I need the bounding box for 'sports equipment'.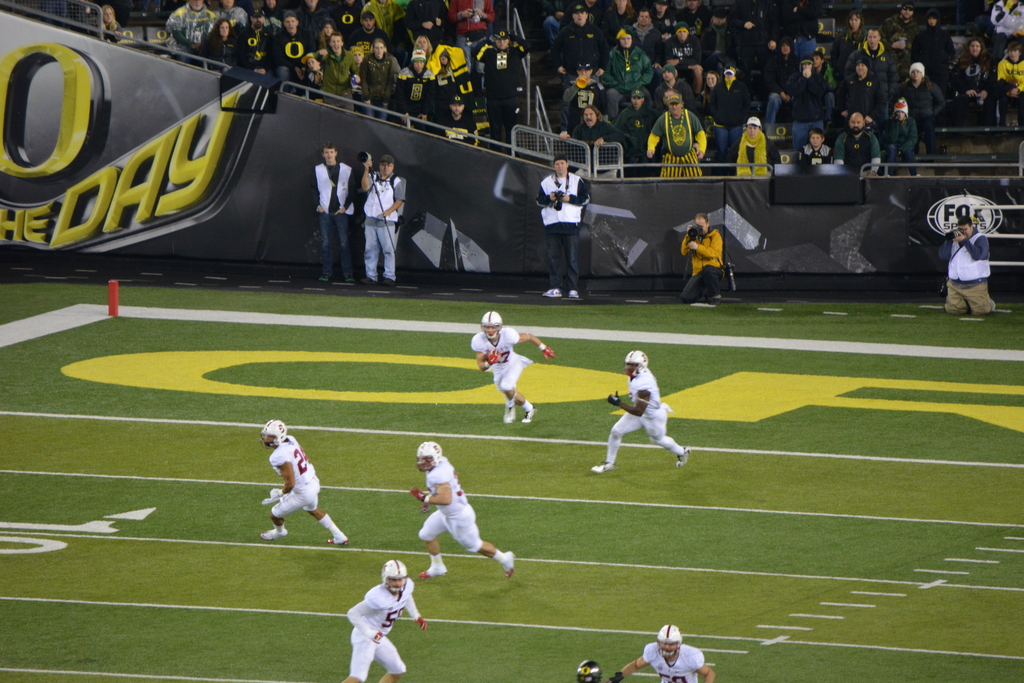
Here it is: Rect(416, 616, 428, 630).
